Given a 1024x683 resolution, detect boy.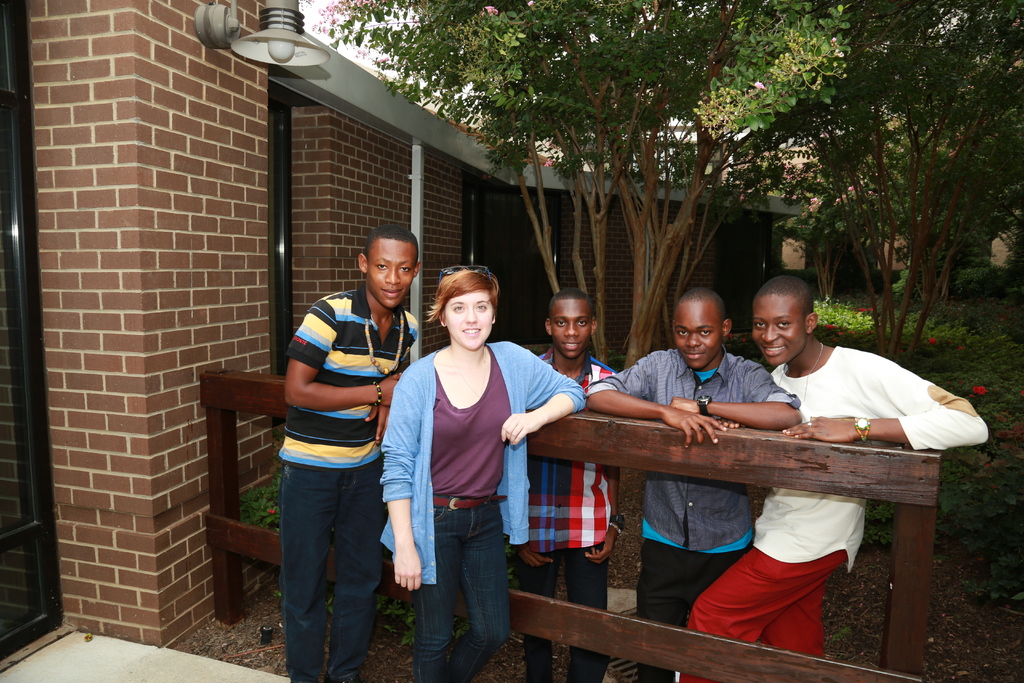
bbox(510, 290, 635, 682).
